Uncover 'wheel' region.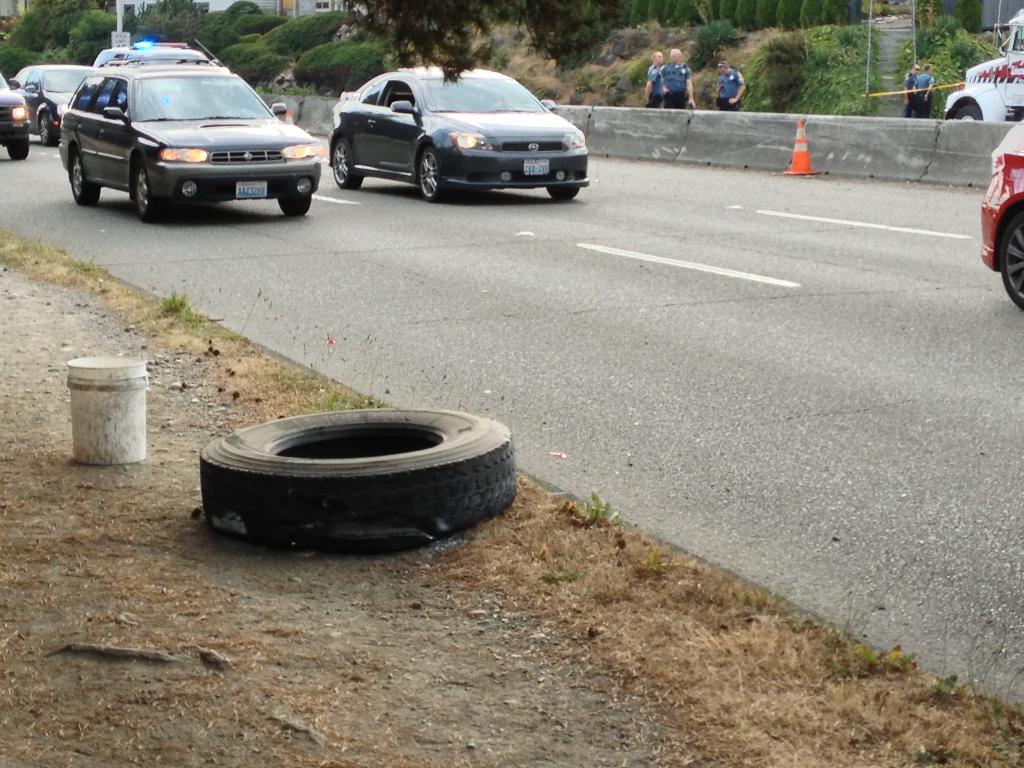
Uncovered: l=332, t=138, r=362, b=191.
